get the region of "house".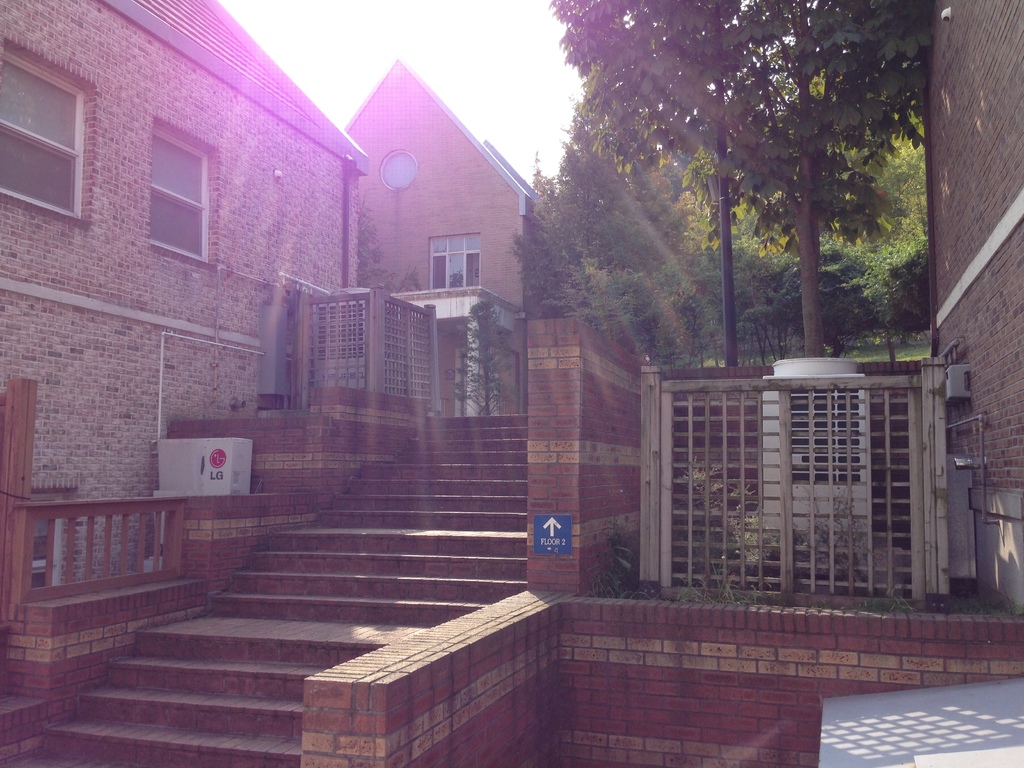
locate(342, 53, 541, 416).
